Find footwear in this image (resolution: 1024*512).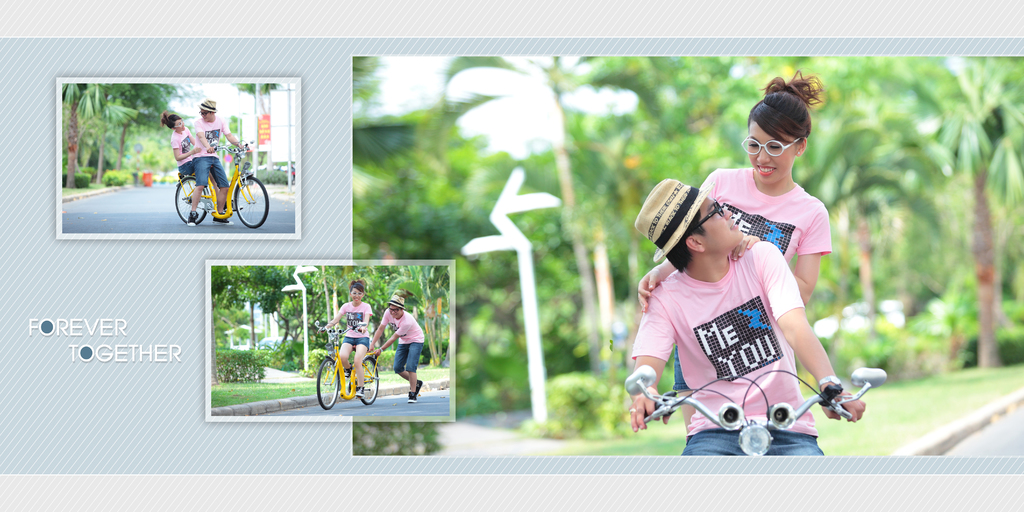
x1=404 y1=387 x2=418 y2=401.
